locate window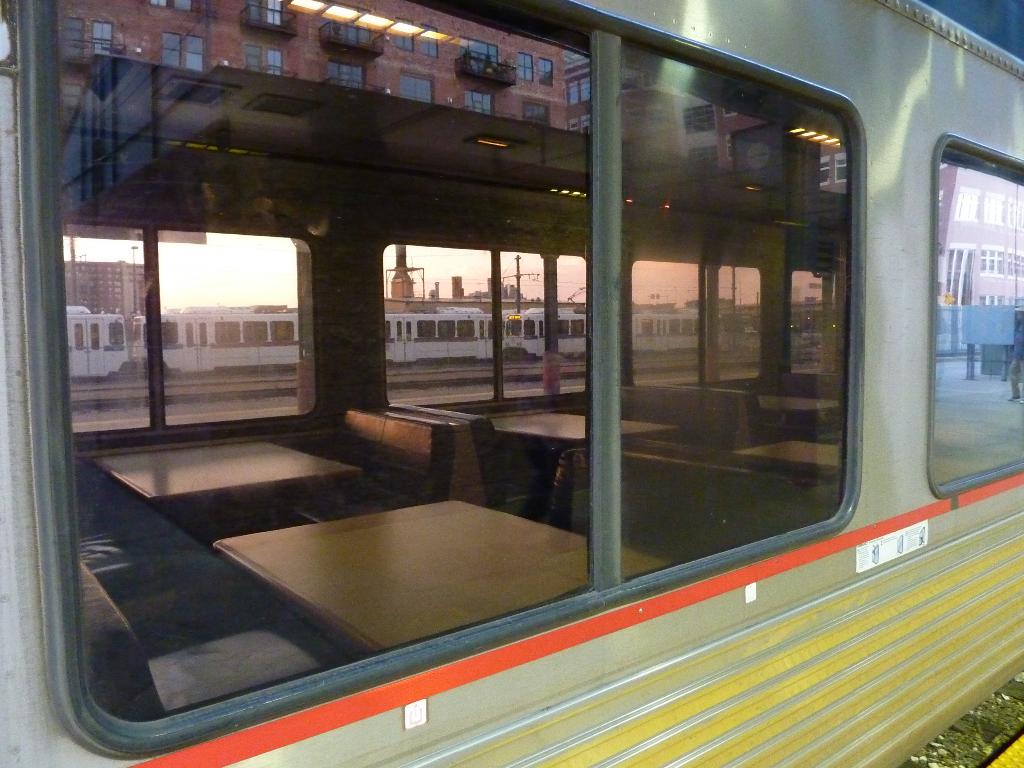
<region>575, 320, 587, 339</region>
